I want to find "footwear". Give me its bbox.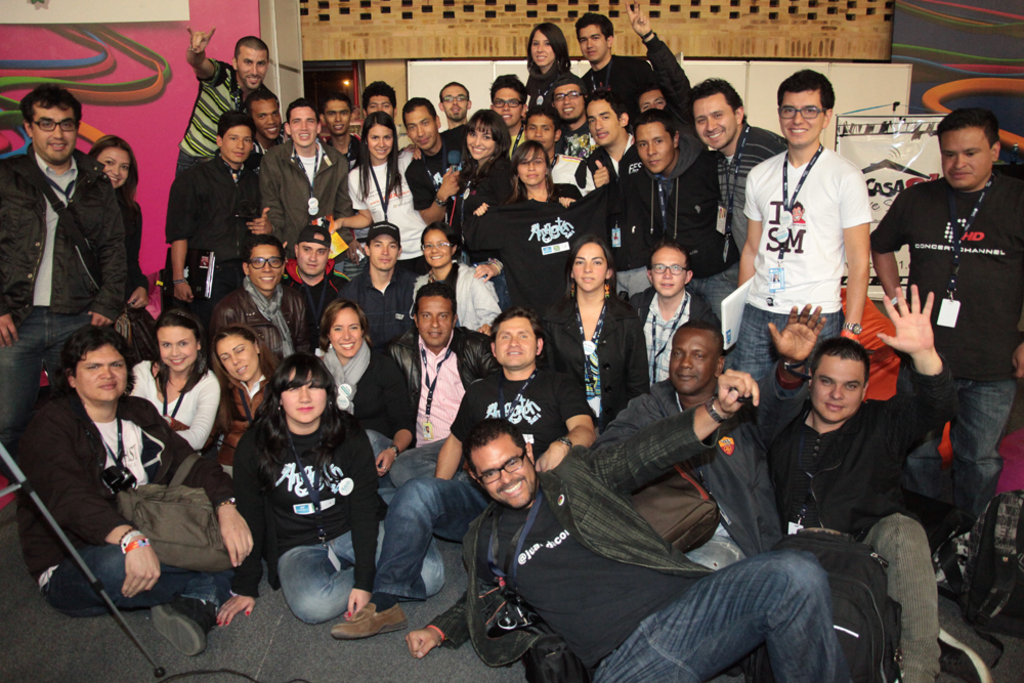
{"left": 331, "top": 602, "right": 407, "bottom": 642}.
